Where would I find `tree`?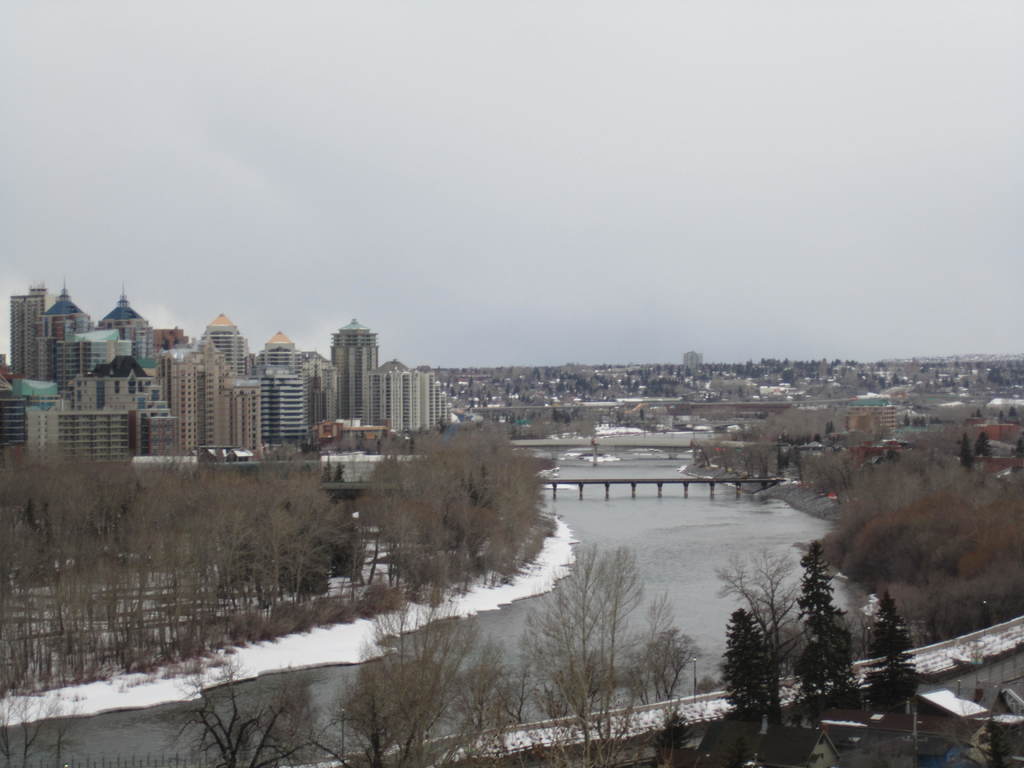
At left=806, top=445, right=840, bottom=503.
